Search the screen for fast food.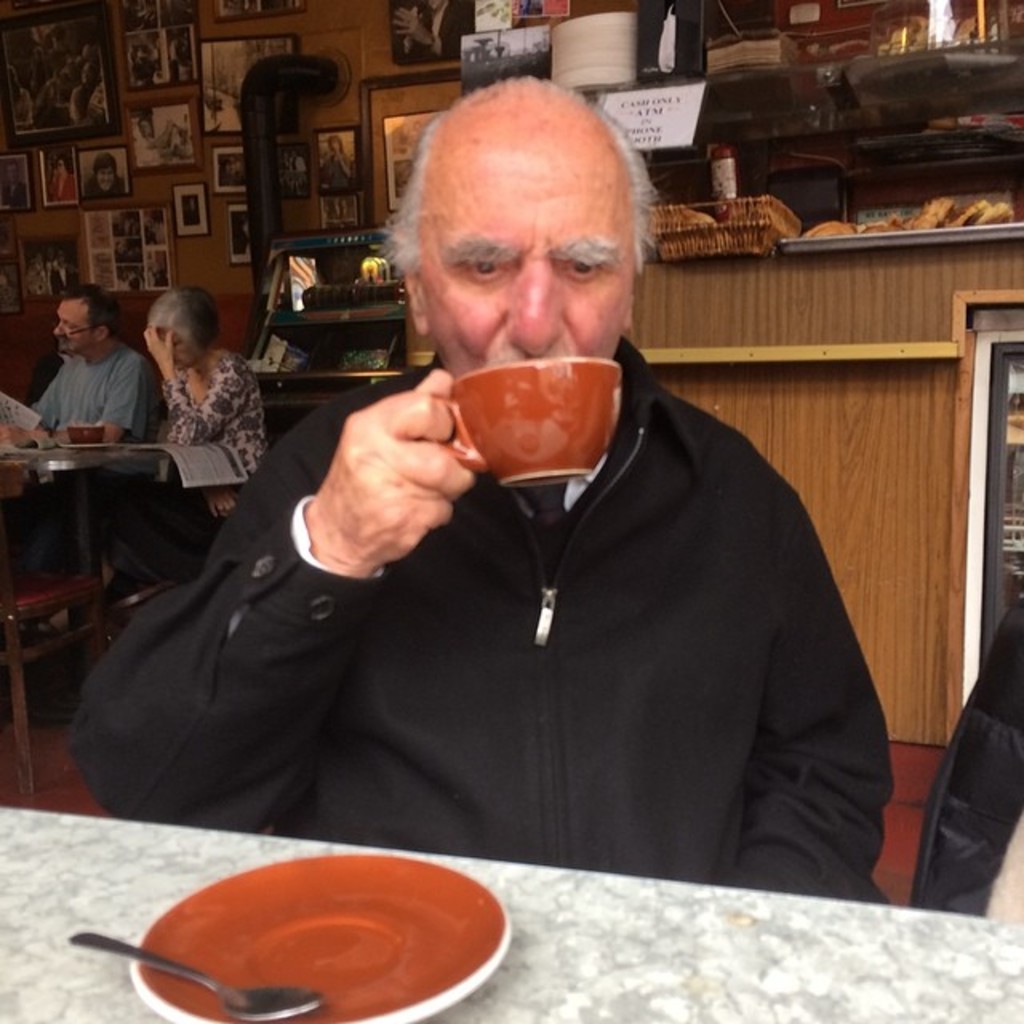
Found at detection(805, 158, 1008, 256).
